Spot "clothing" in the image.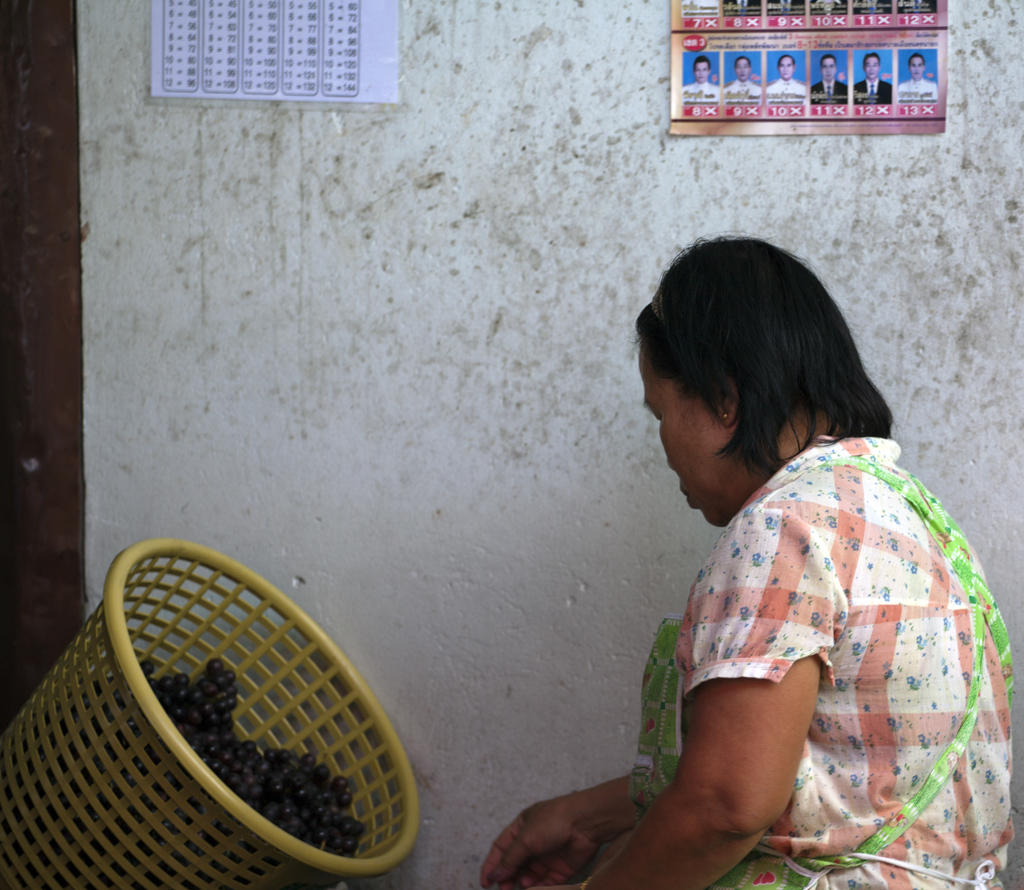
"clothing" found at box=[684, 79, 719, 103].
